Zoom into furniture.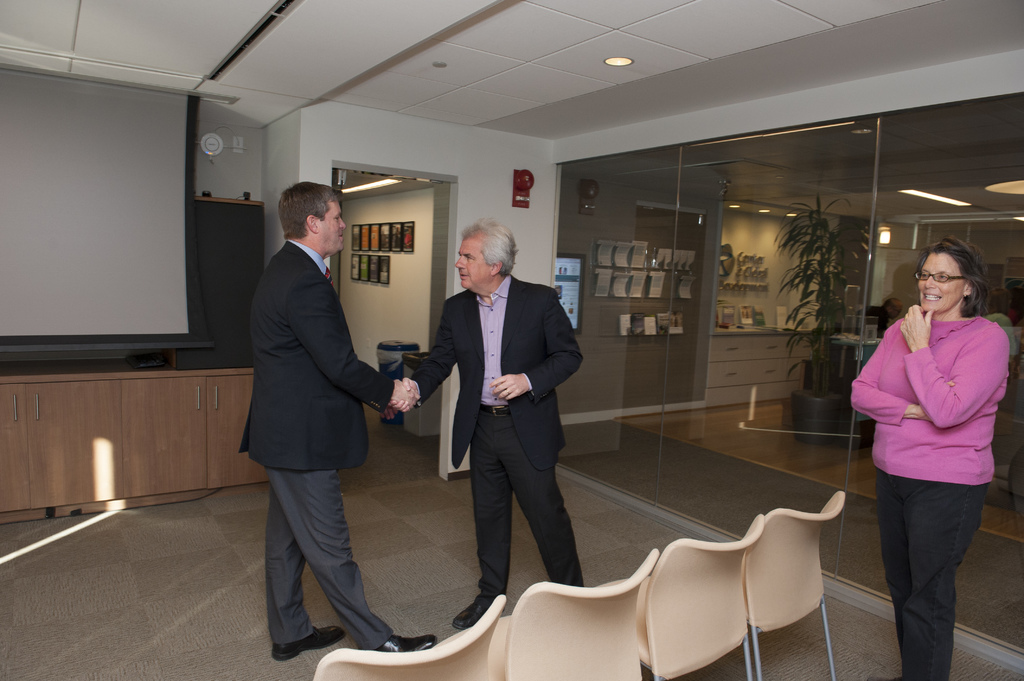
Zoom target: <bbox>838, 336, 886, 422</bbox>.
